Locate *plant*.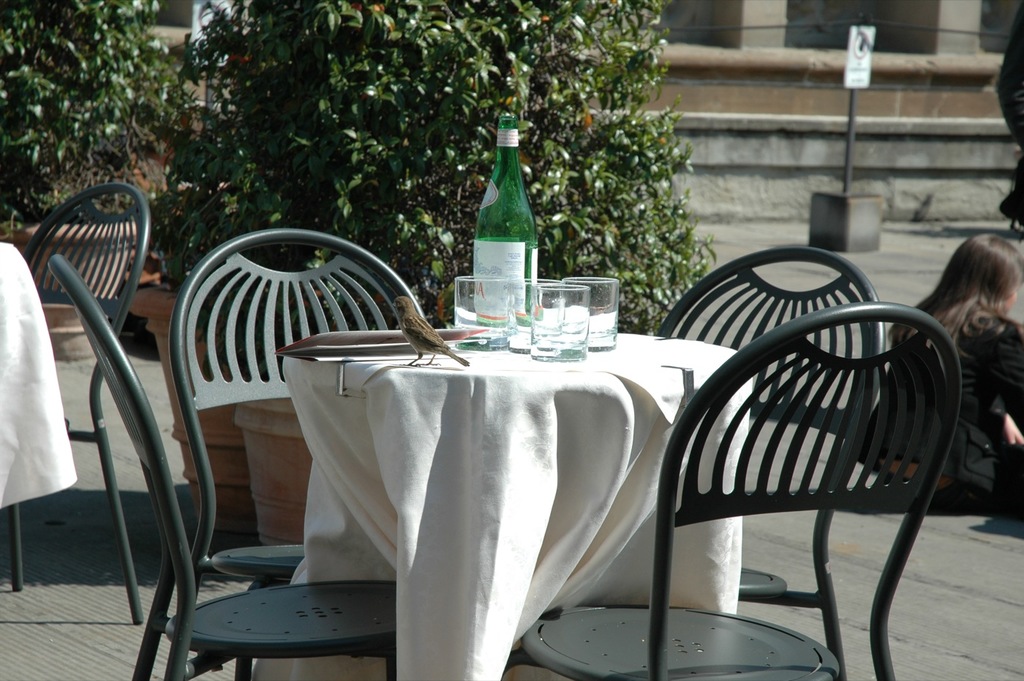
Bounding box: left=156, top=0, right=717, bottom=338.
